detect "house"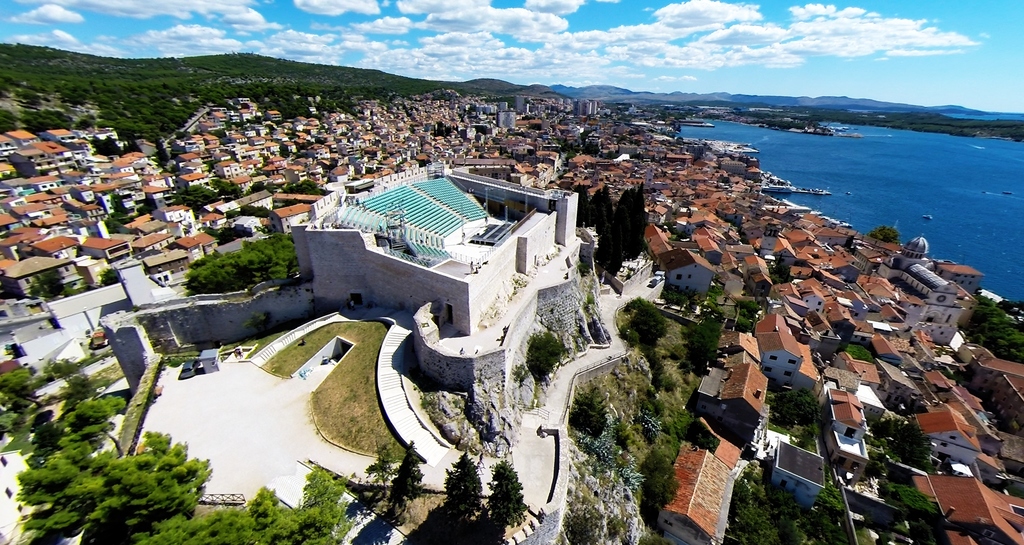
[x1=0, y1=129, x2=189, y2=285]
